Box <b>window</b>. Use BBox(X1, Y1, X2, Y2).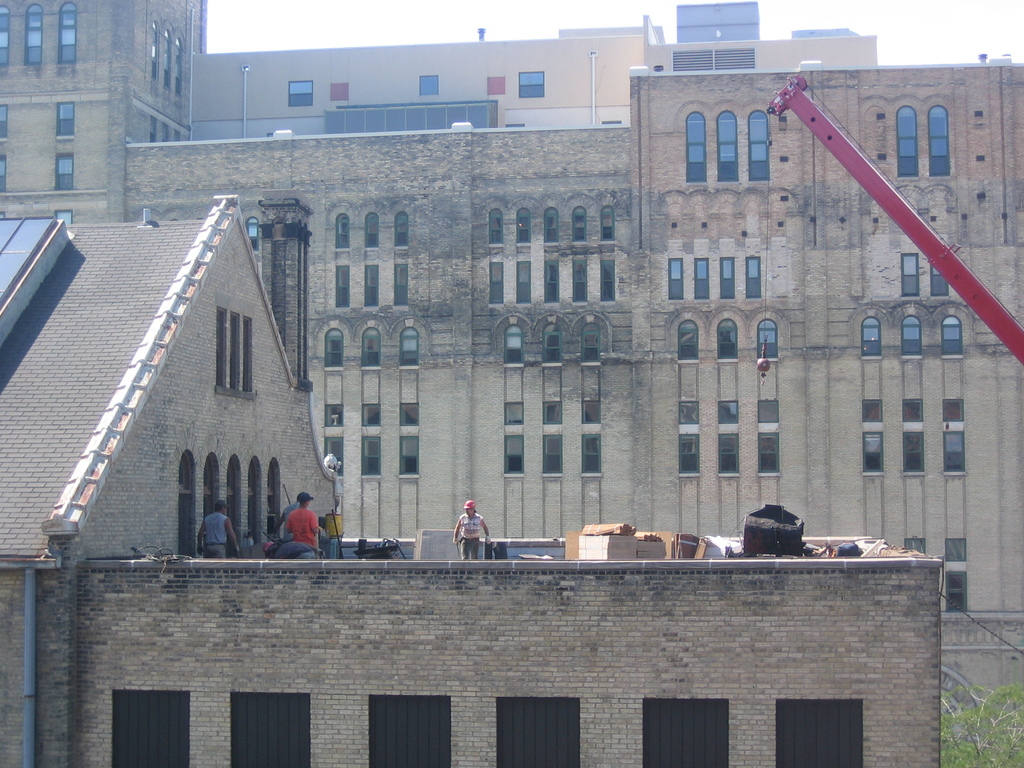
BBox(394, 257, 408, 303).
